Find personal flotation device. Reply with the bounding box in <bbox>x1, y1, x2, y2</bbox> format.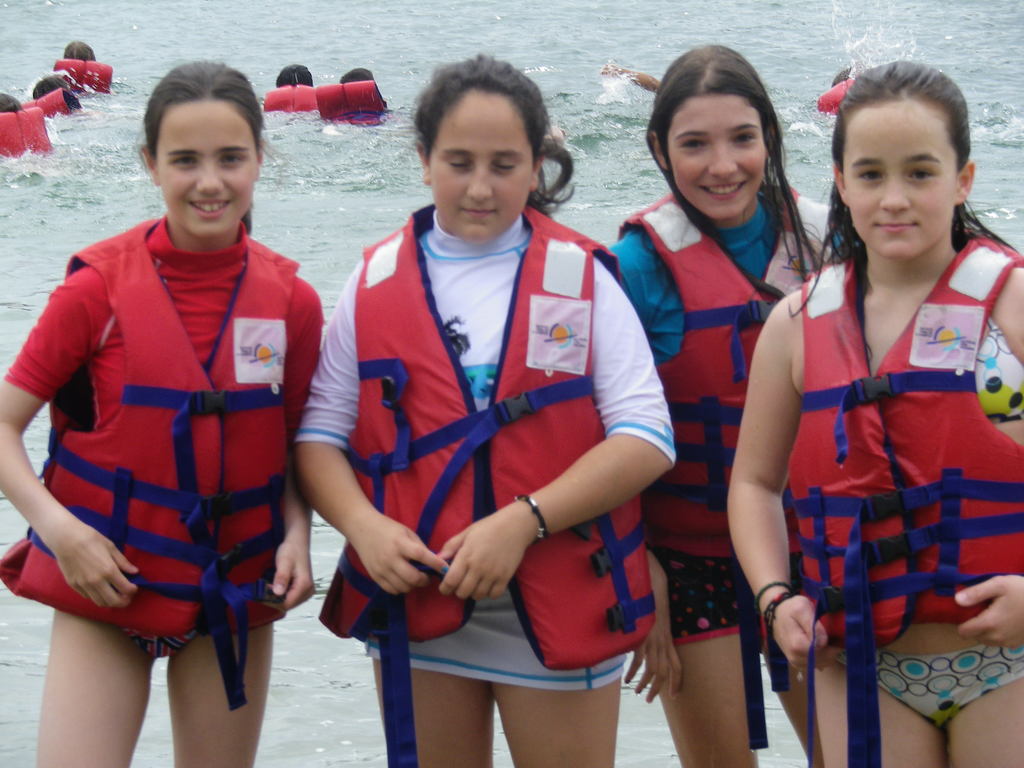
<bbox>620, 185, 832, 562</bbox>.
